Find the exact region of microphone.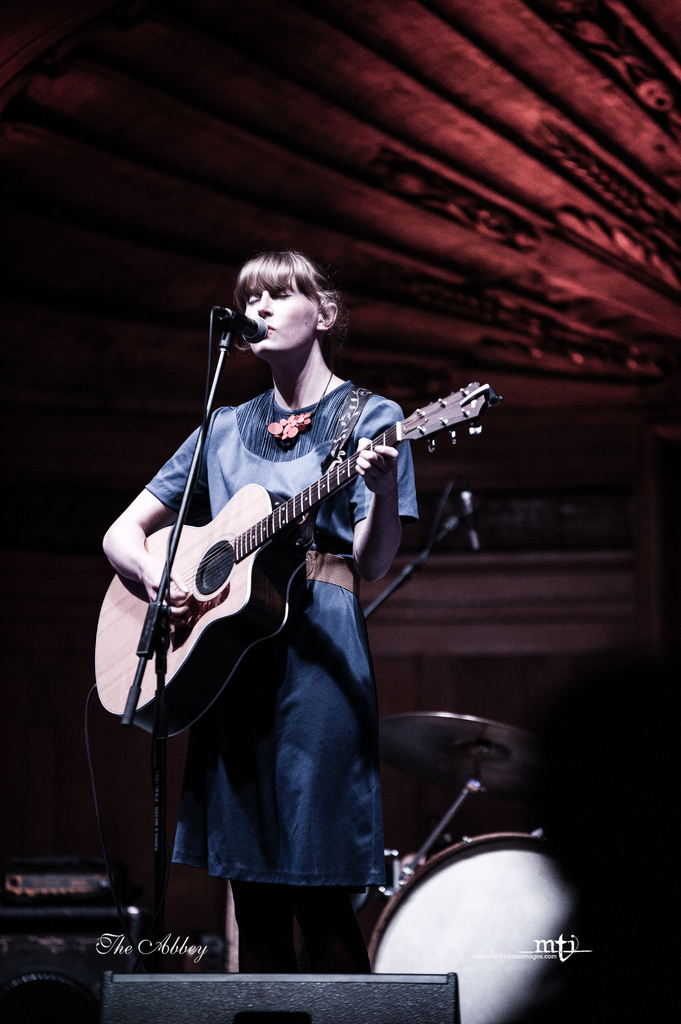
Exact region: (left=196, top=304, right=269, bottom=344).
